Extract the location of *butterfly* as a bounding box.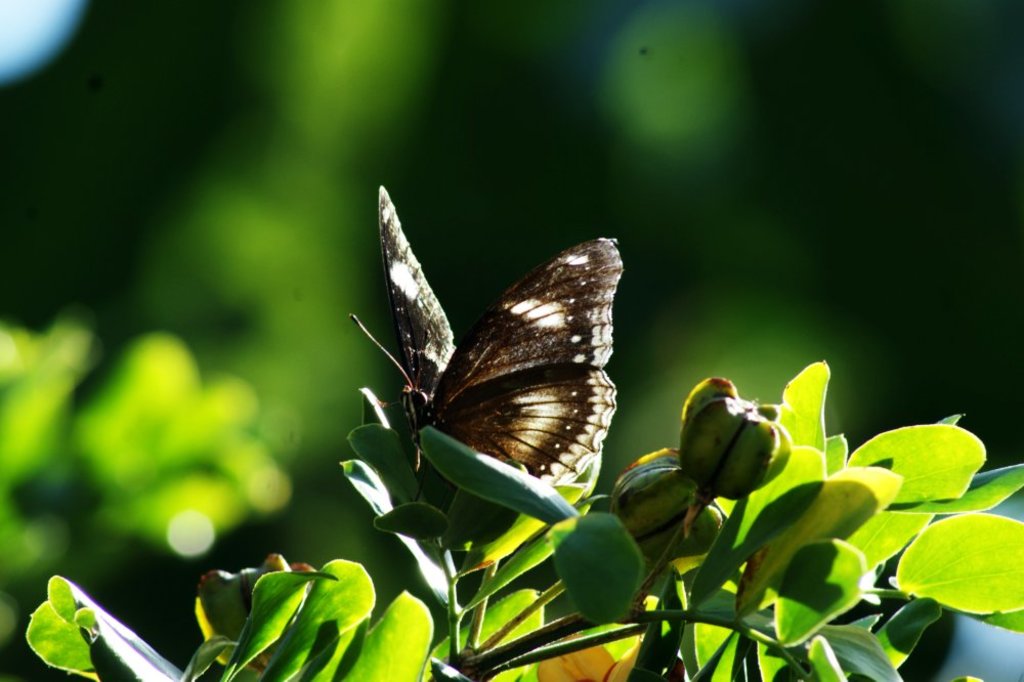
<region>352, 180, 630, 520</region>.
